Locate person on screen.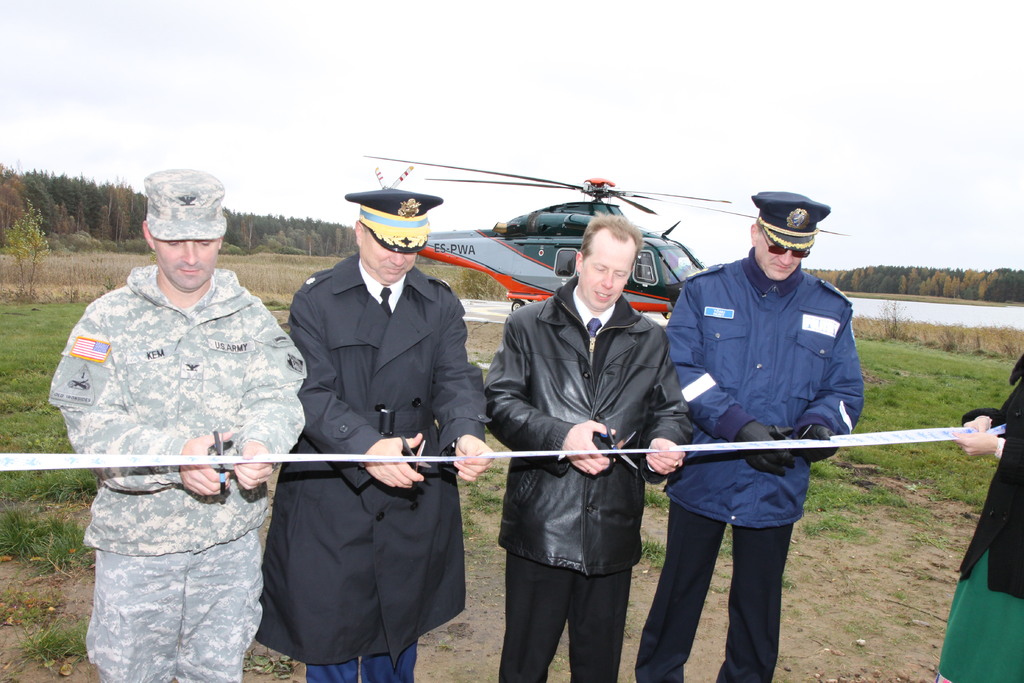
On screen at [631,186,862,682].
